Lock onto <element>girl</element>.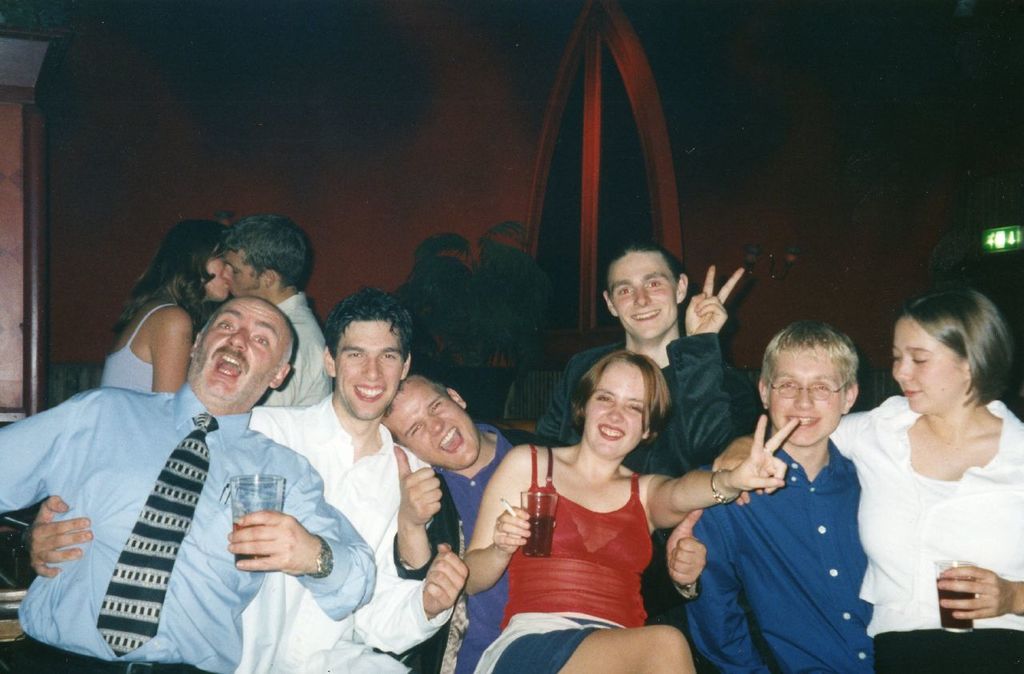
Locked: x1=100 y1=220 x2=231 y2=397.
